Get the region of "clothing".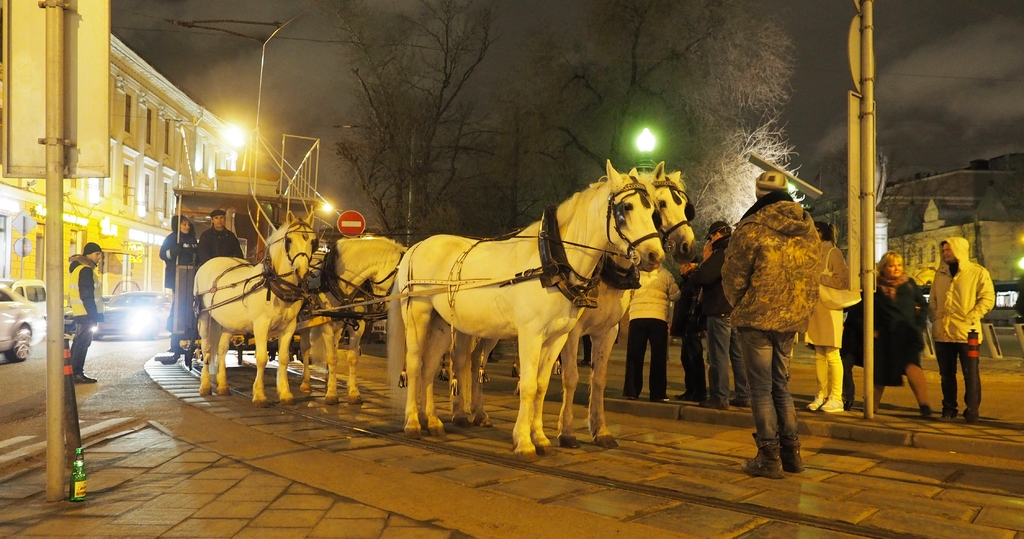
<box>197,226,251,267</box>.
